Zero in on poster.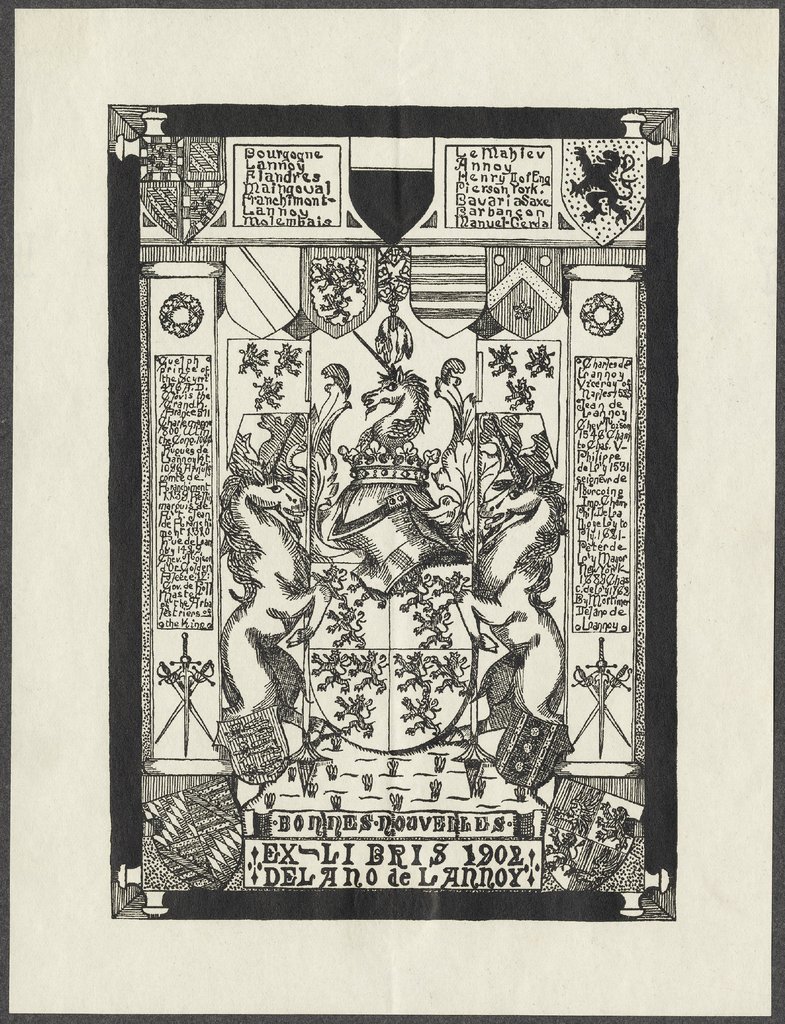
Zeroed in: locate(0, 0, 784, 1019).
